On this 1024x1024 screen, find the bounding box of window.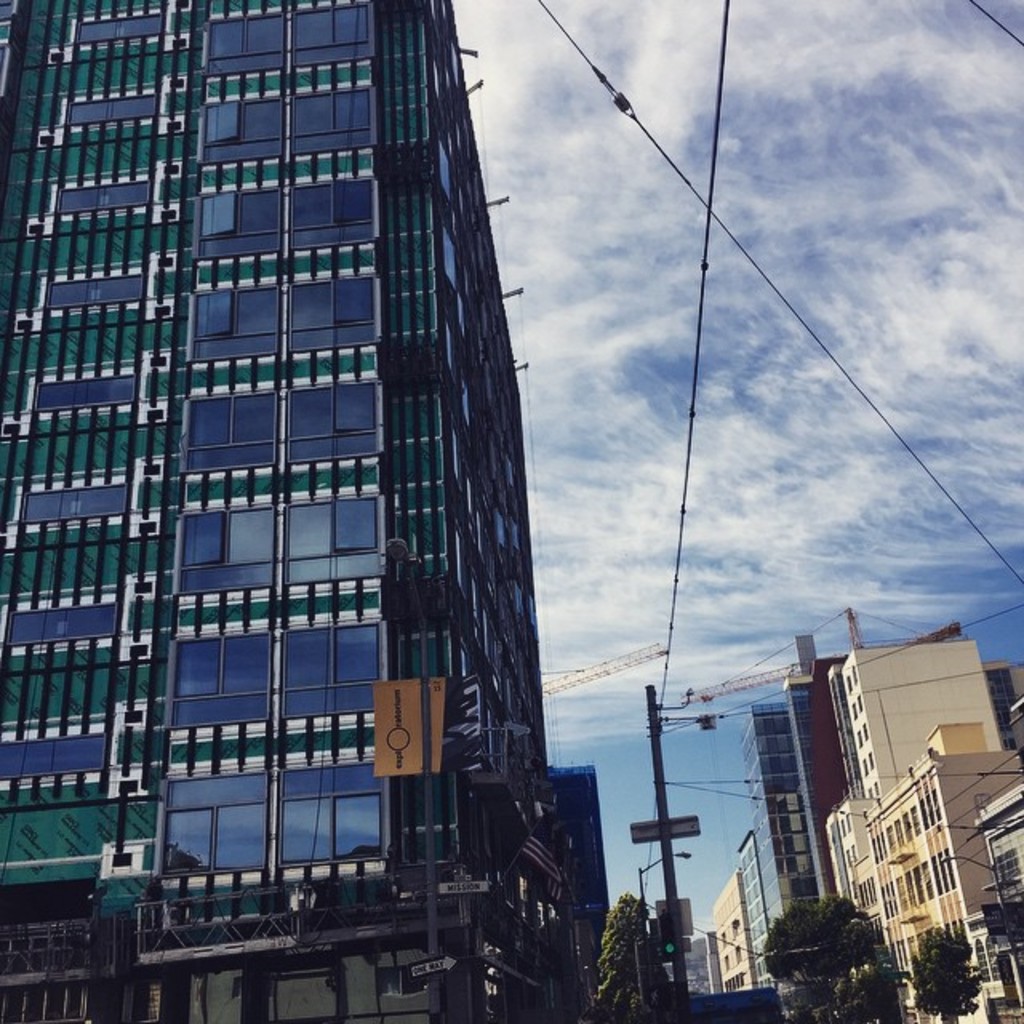
Bounding box: BBox(0, 739, 114, 778).
